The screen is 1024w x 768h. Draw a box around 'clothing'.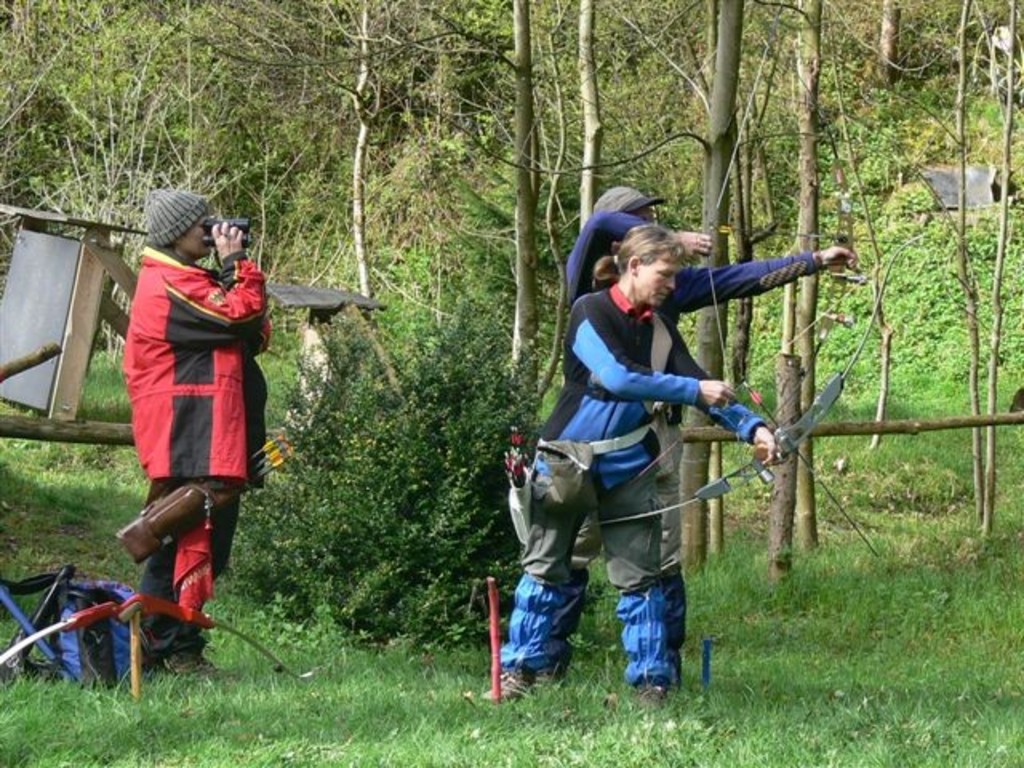
detection(107, 205, 302, 610).
